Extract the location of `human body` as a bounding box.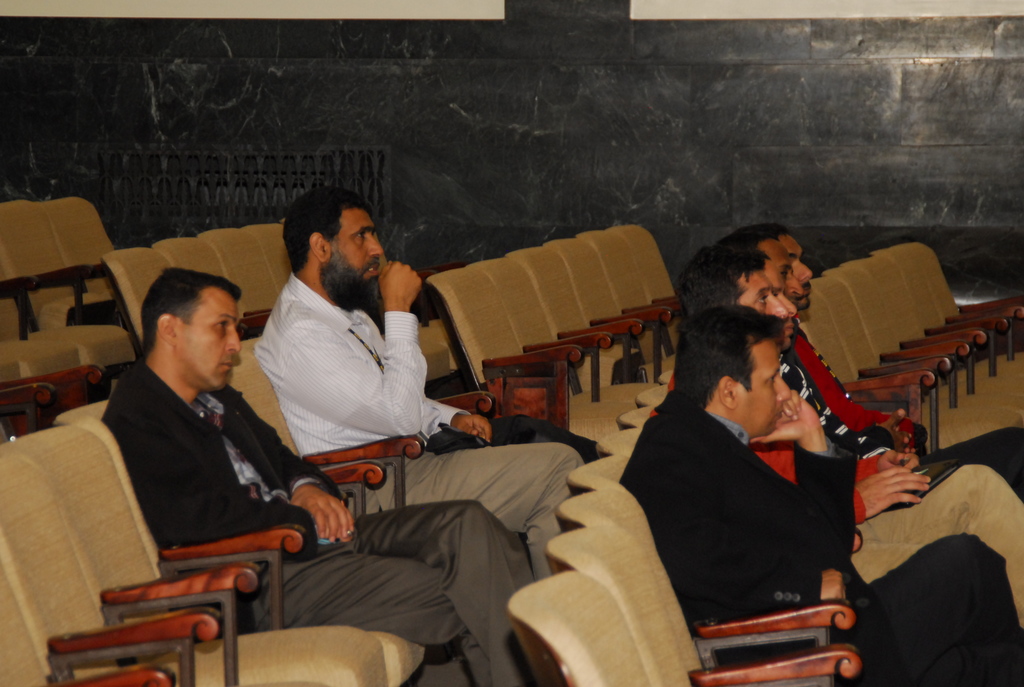
[x1=99, y1=266, x2=536, y2=686].
